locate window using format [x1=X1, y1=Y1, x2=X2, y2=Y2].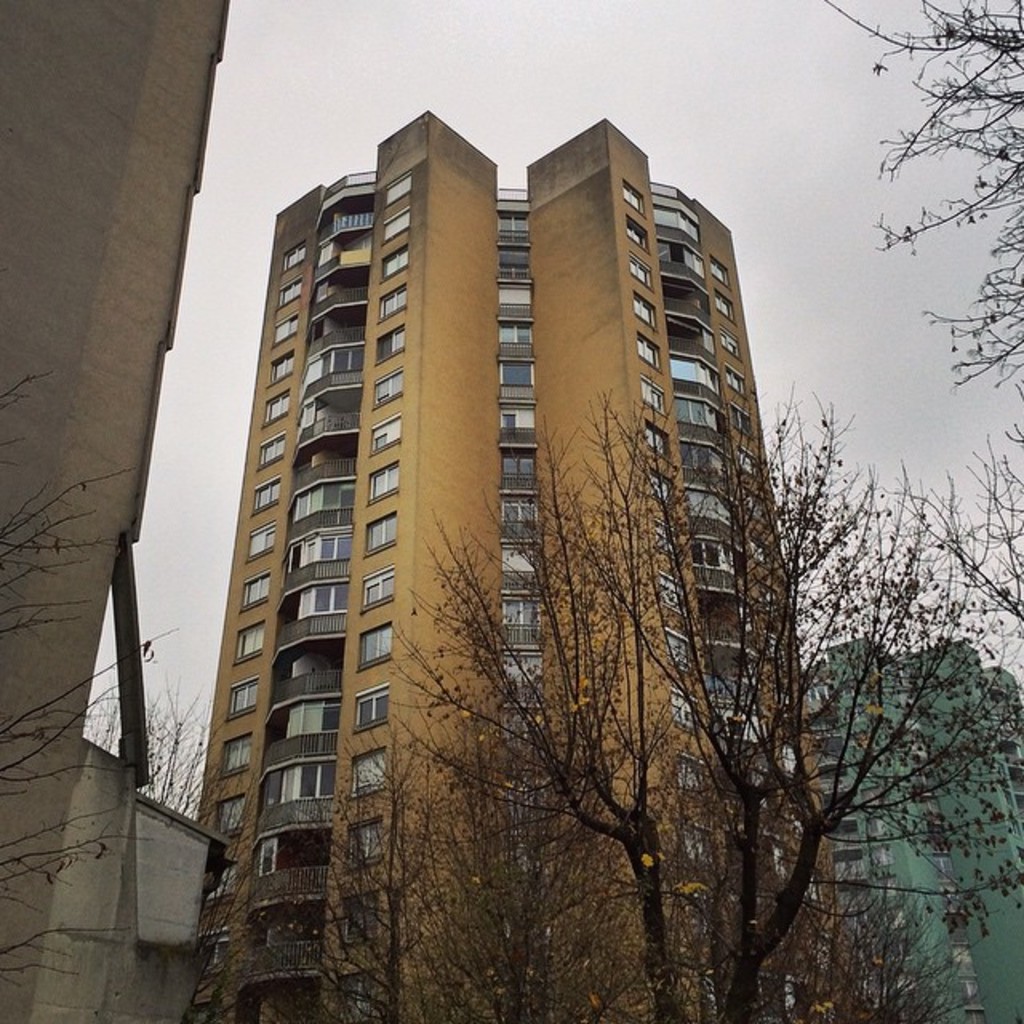
[x1=627, y1=222, x2=648, y2=245].
